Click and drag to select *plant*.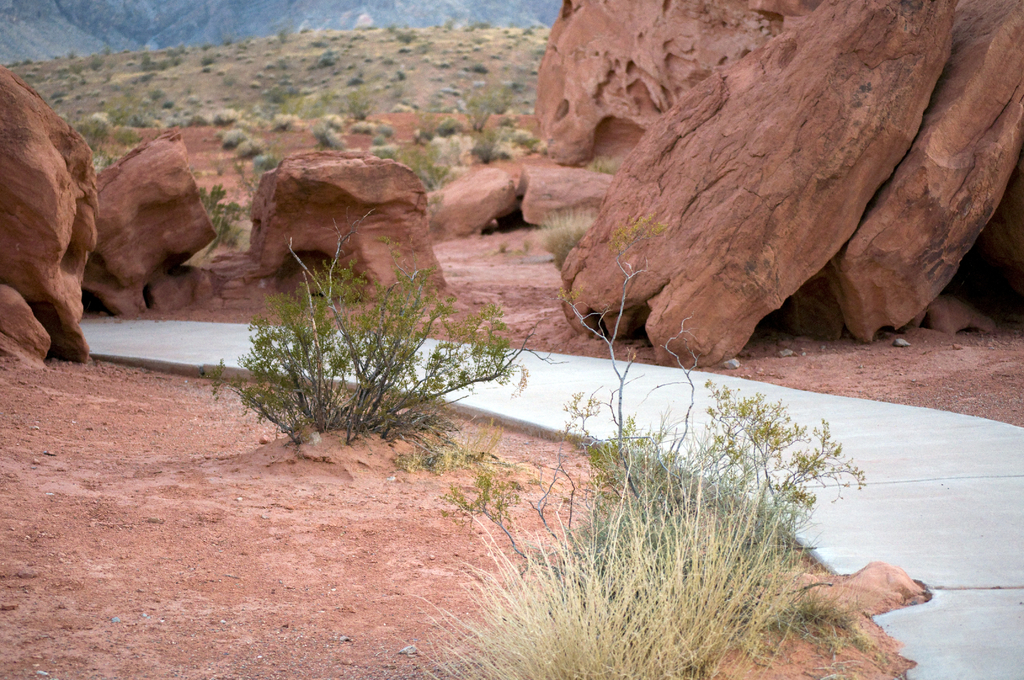
Selection: <bbox>193, 259, 516, 451</bbox>.
